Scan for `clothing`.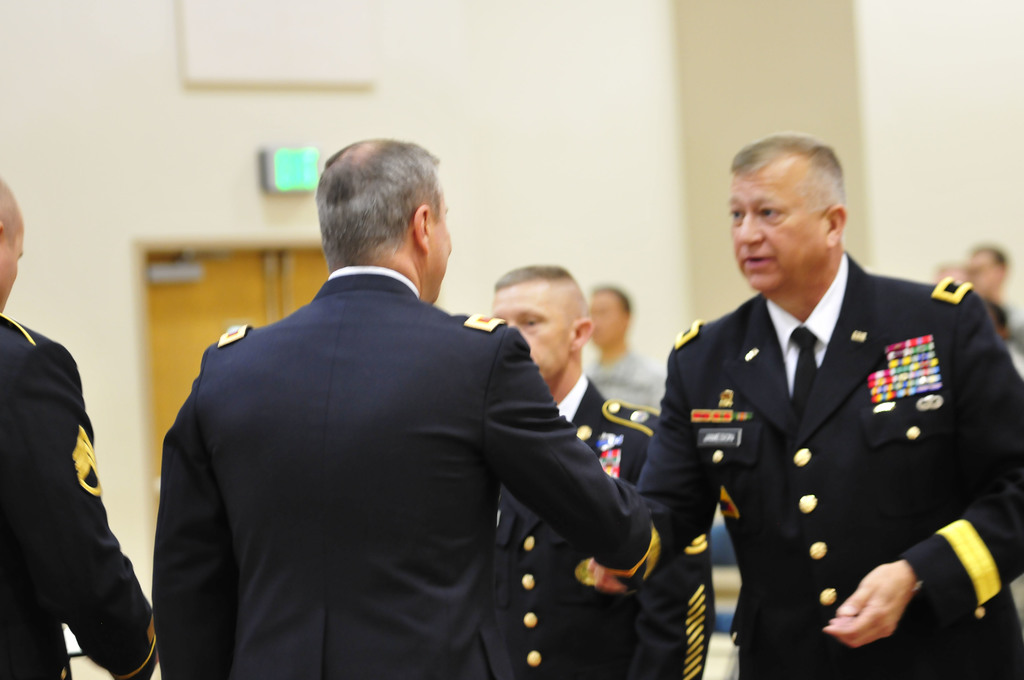
Scan result: box(148, 263, 661, 679).
